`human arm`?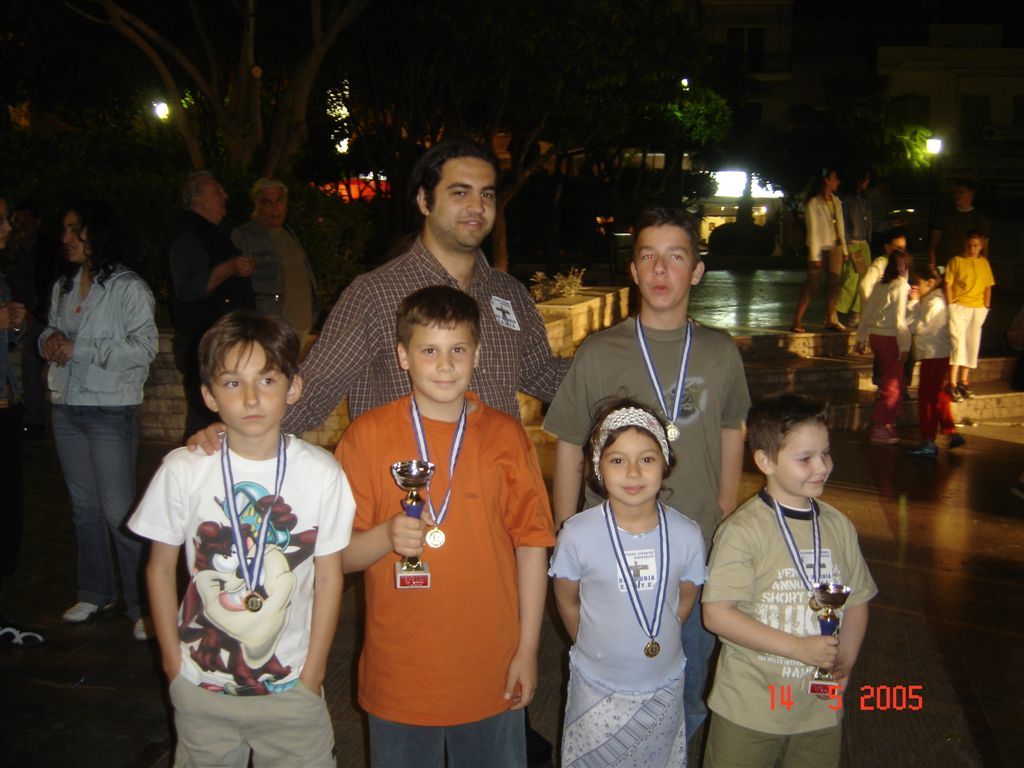
(325, 427, 431, 577)
